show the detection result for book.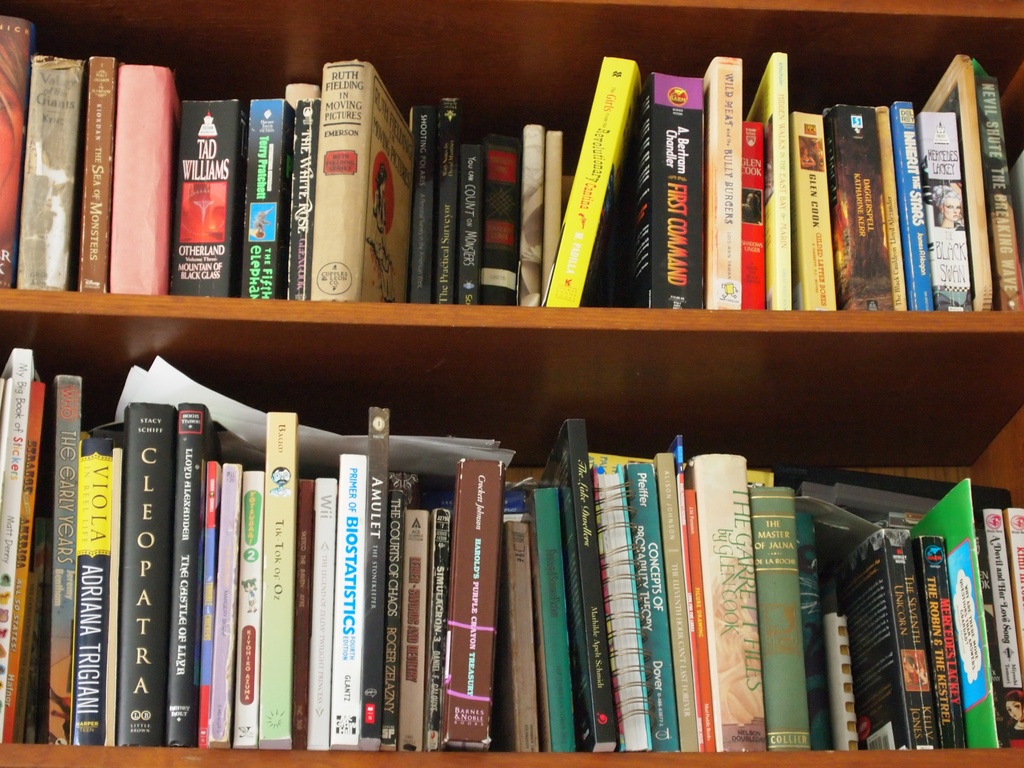
0,346,40,701.
